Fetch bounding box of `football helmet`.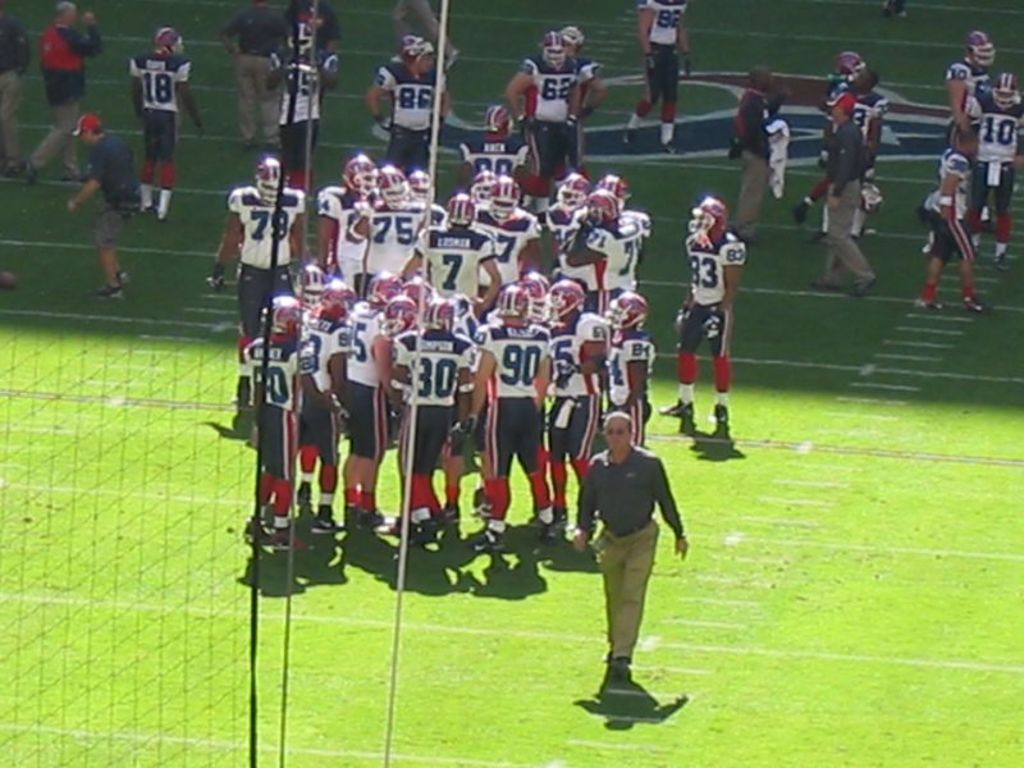
Bbox: 364, 275, 404, 301.
